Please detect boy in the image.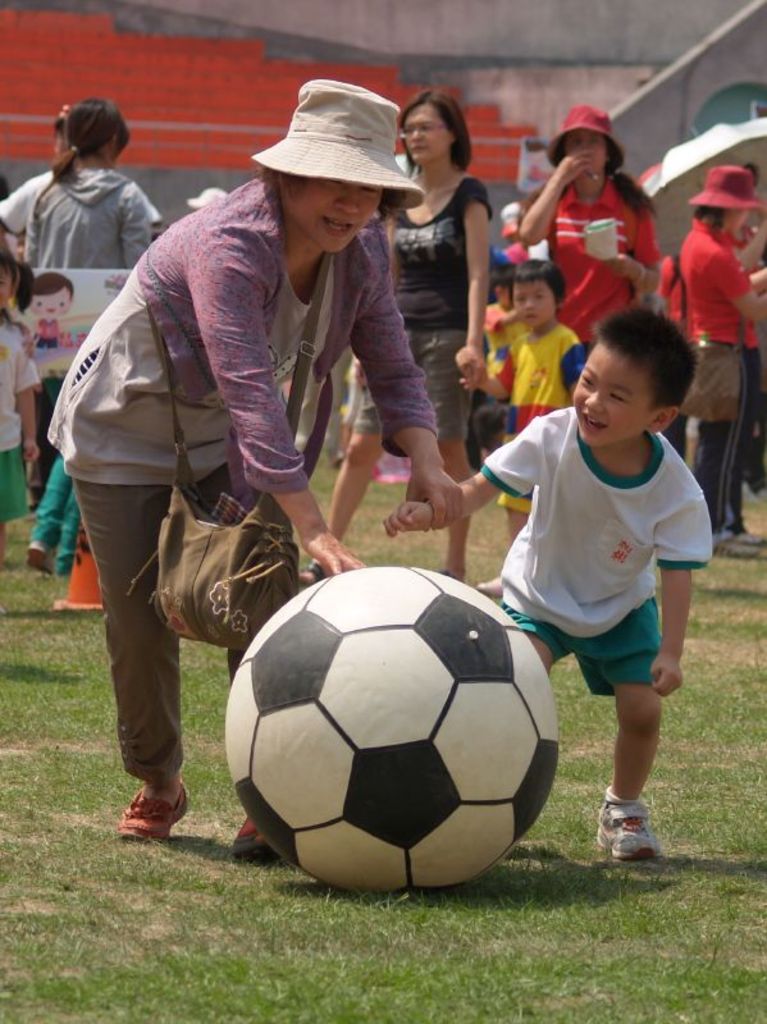
locate(479, 261, 513, 384).
